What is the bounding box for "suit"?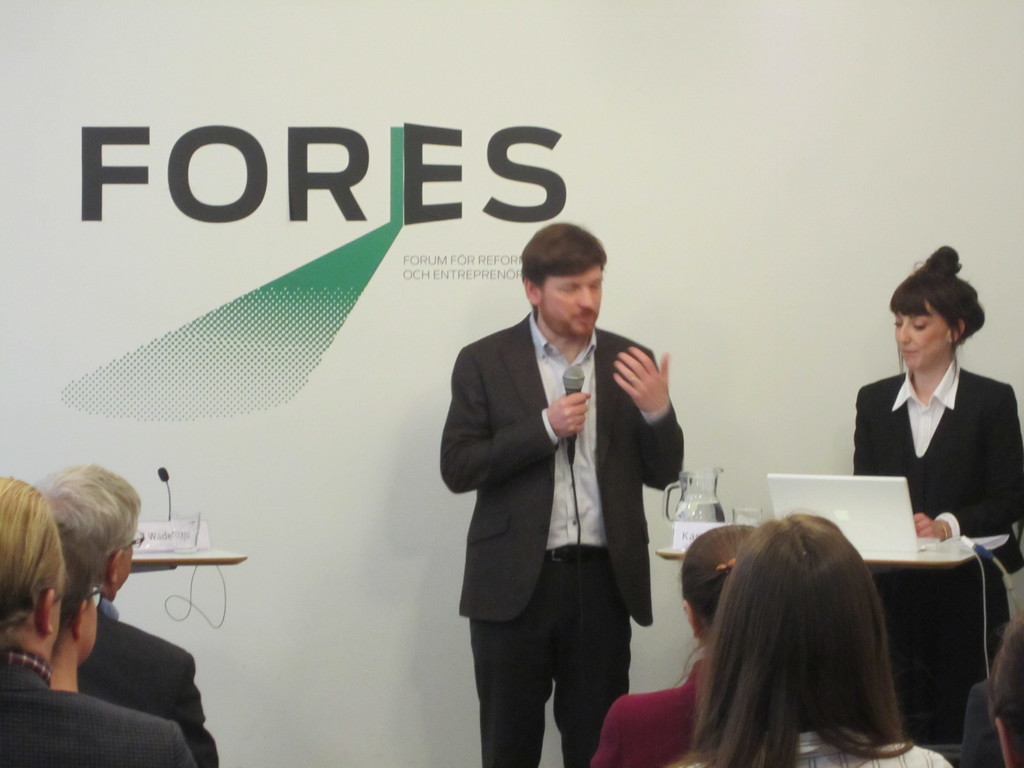
0,648,193,767.
